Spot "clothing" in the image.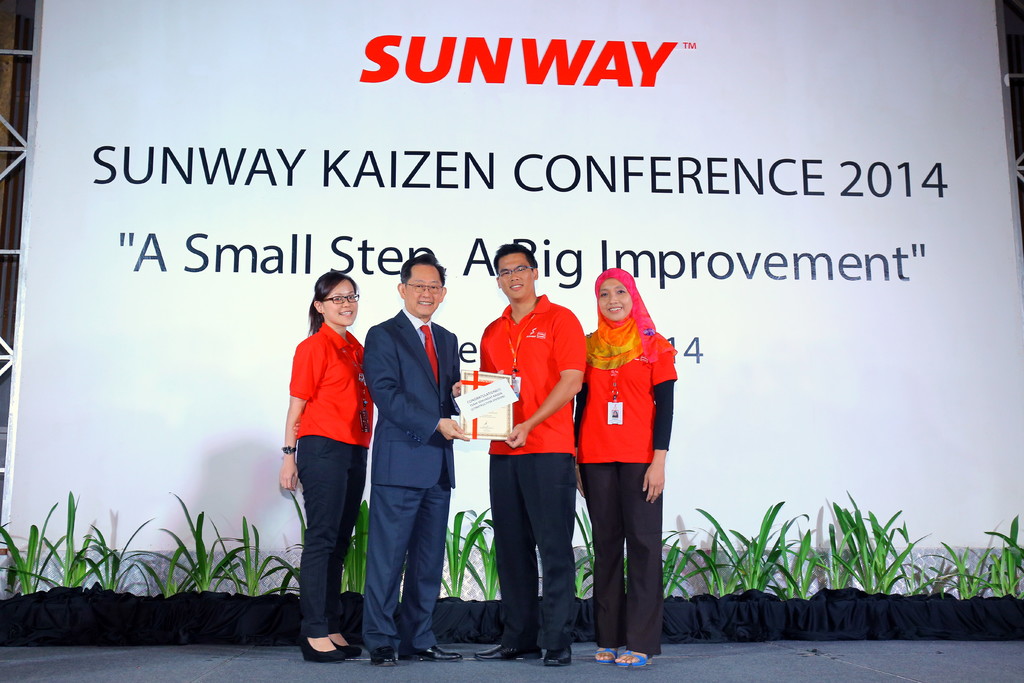
"clothing" found at [285,317,376,637].
